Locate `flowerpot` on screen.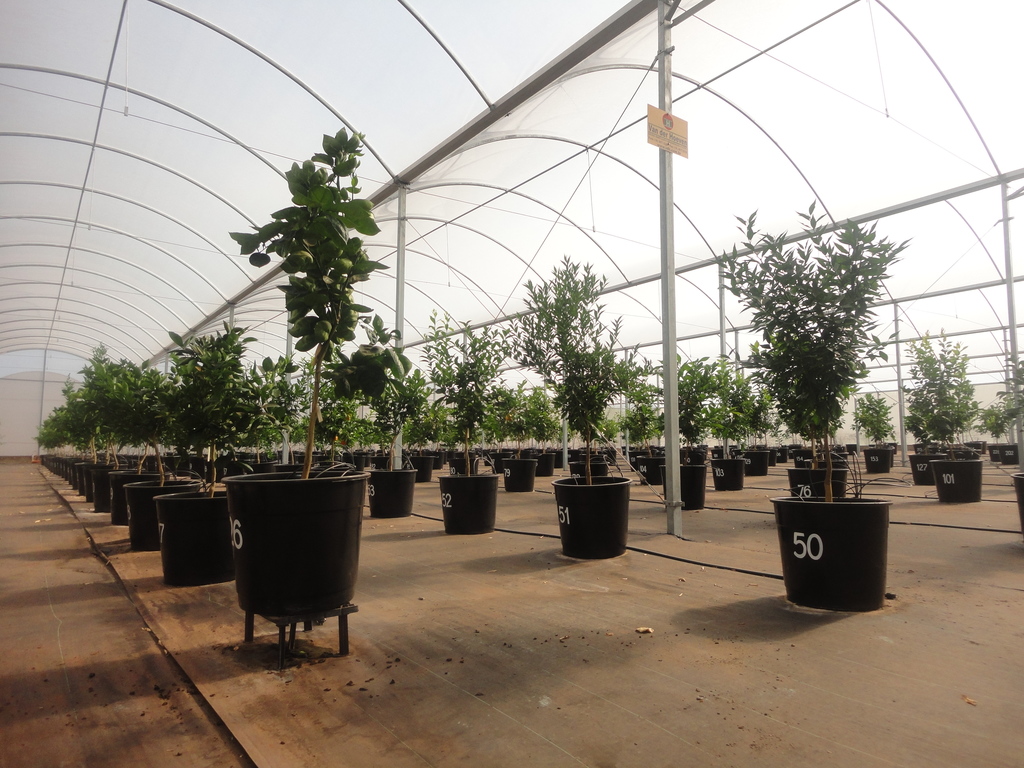
On screen at Rect(808, 443, 851, 449).
